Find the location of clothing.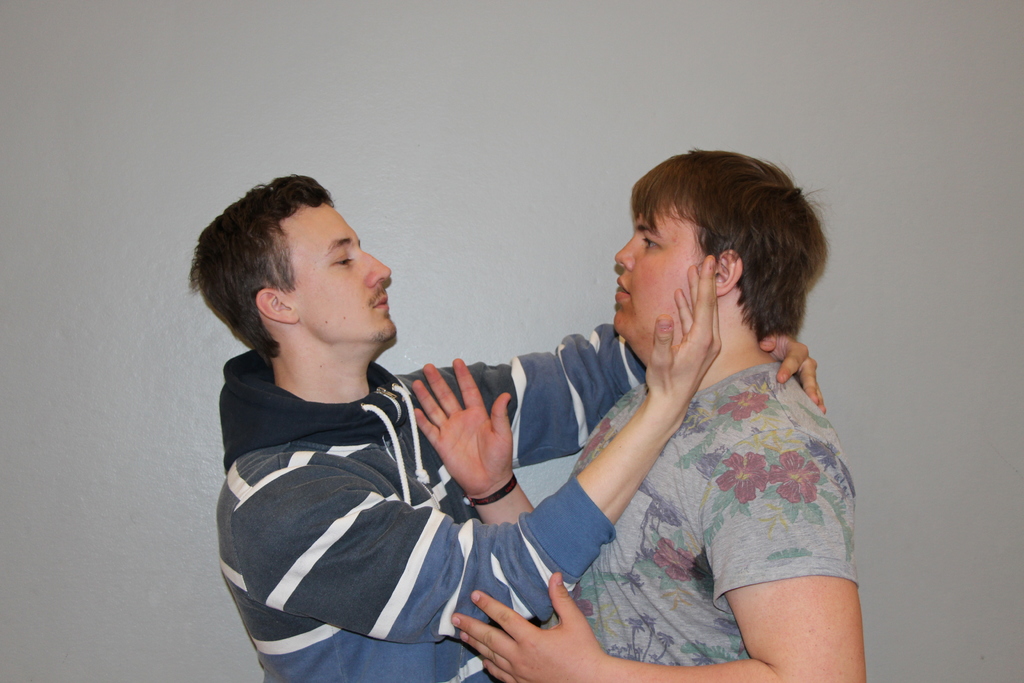
Location: {"x1": 545, "y1": 333, "x2": 856, "y2": 679}.
